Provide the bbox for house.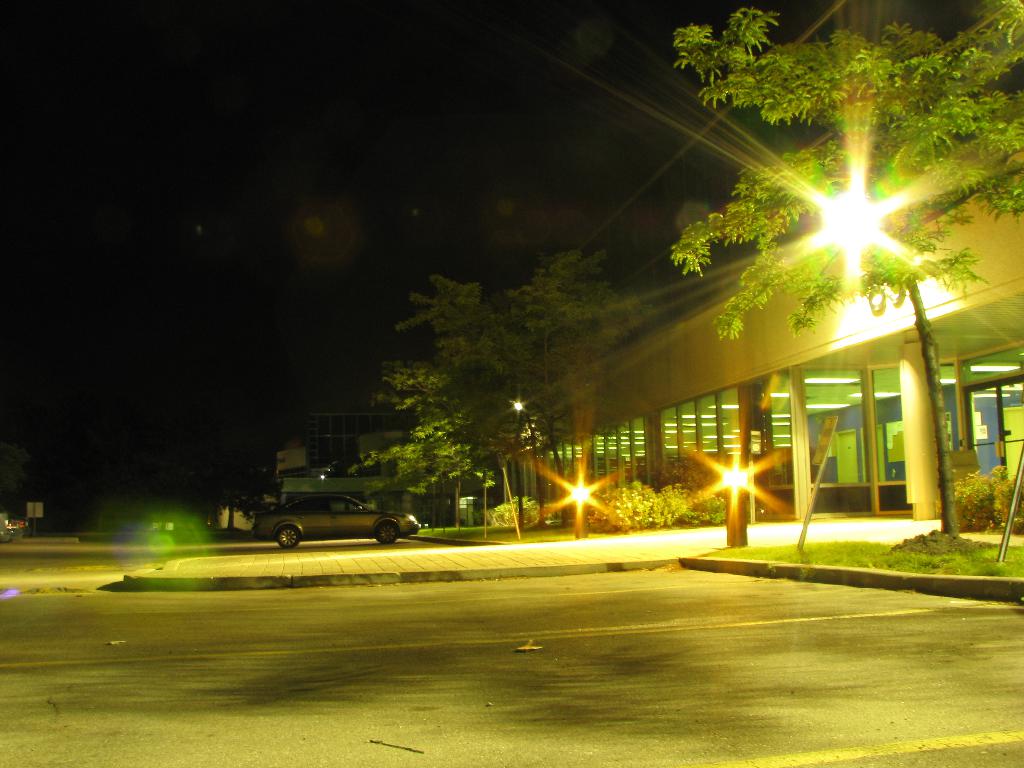
Rect(279, 404, 452, 527).
